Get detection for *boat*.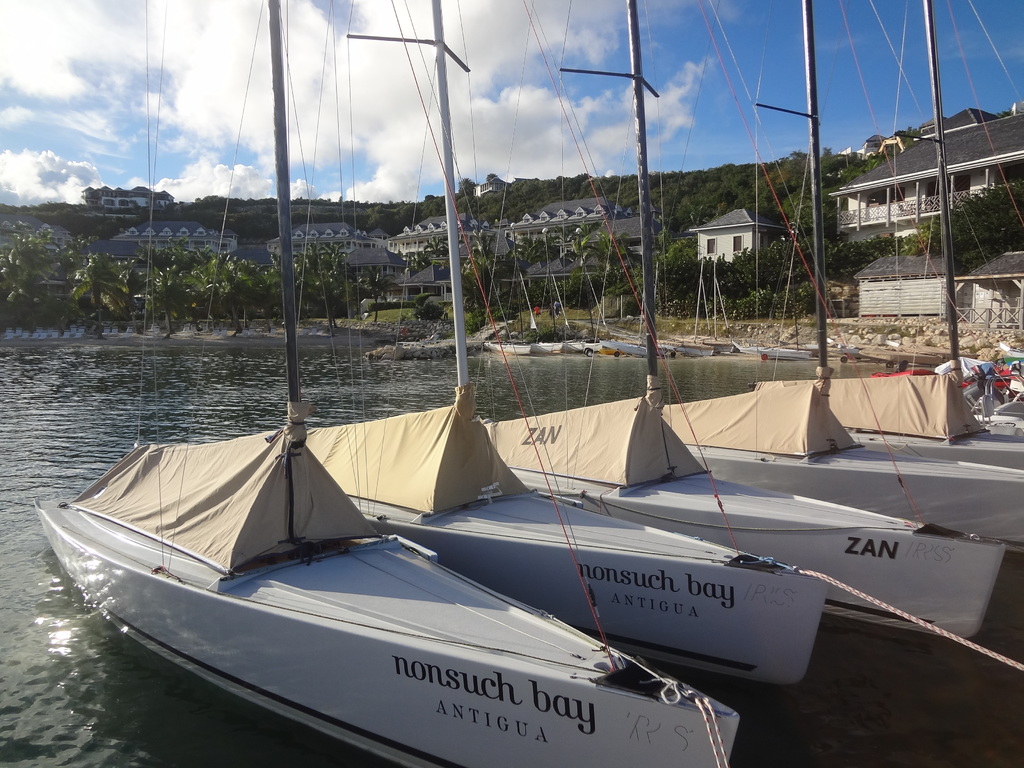
Detection: rect(828, 0, 1023, 474).
